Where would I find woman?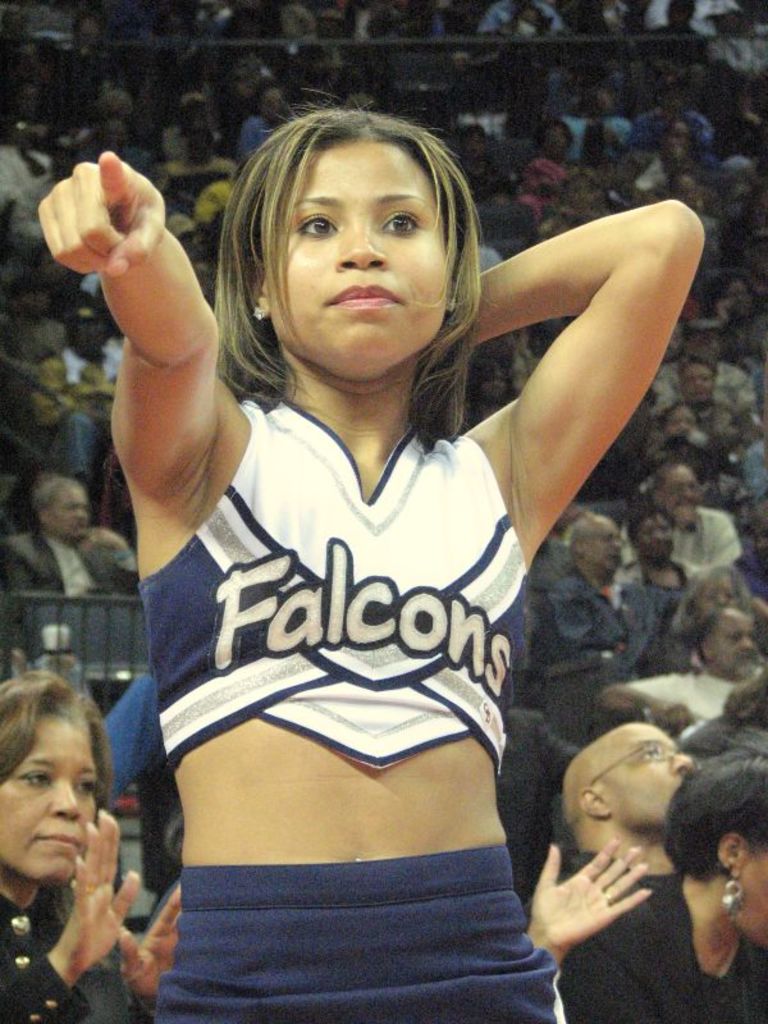
At pyautogui.locateOnScreen(649, 561, 762, 684).
